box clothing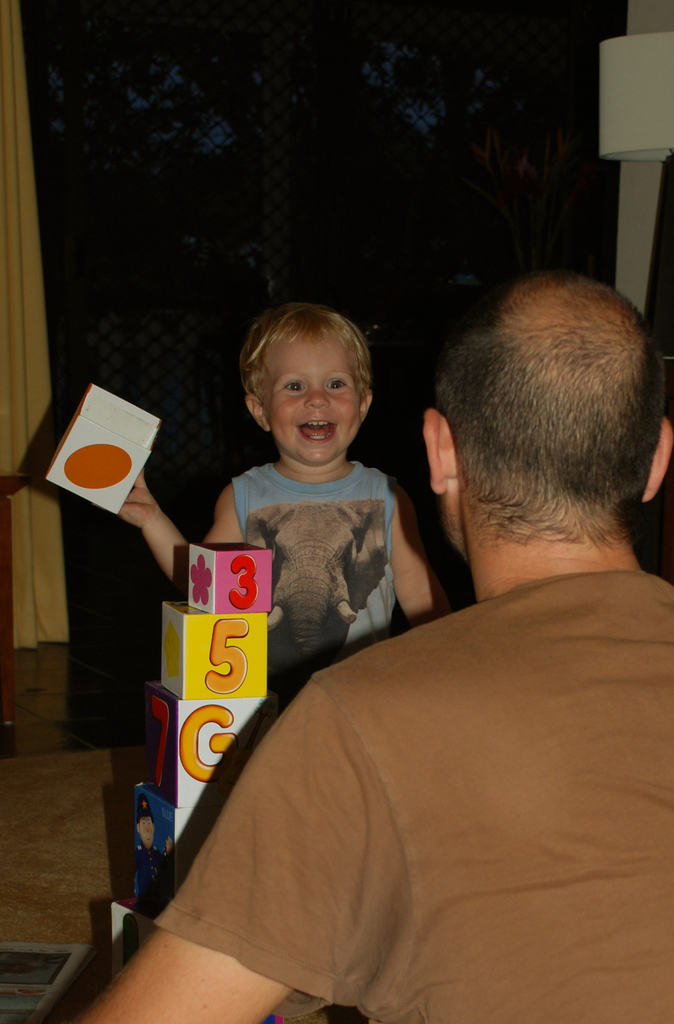
(x1=160, y1=570, x2=673, y2=1023)
